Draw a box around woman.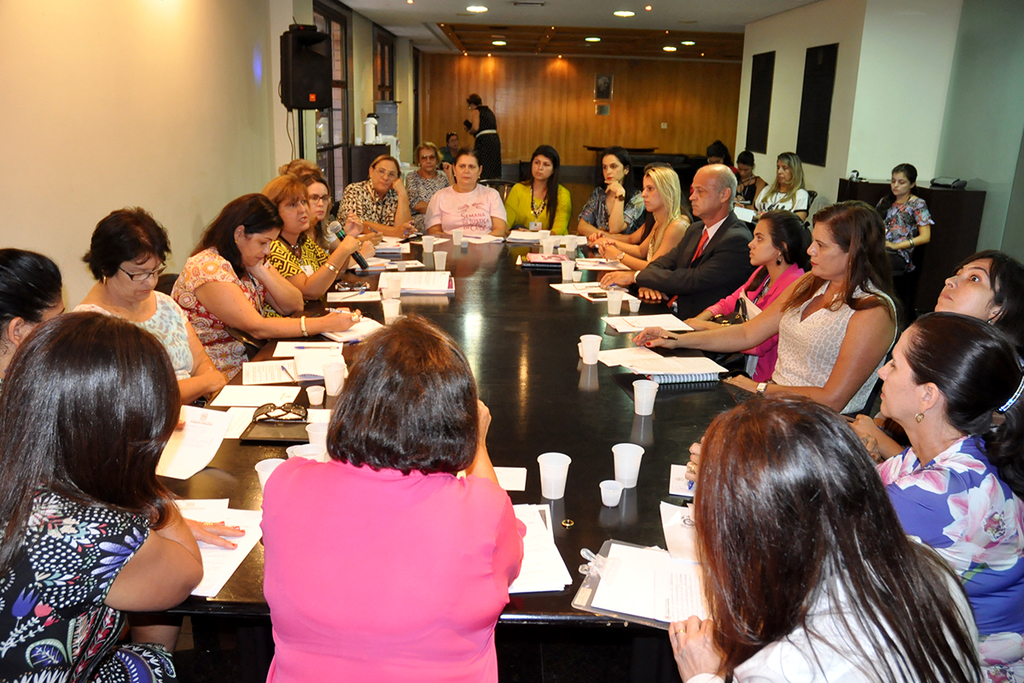
bbox=(282, 158, 323, 178).
